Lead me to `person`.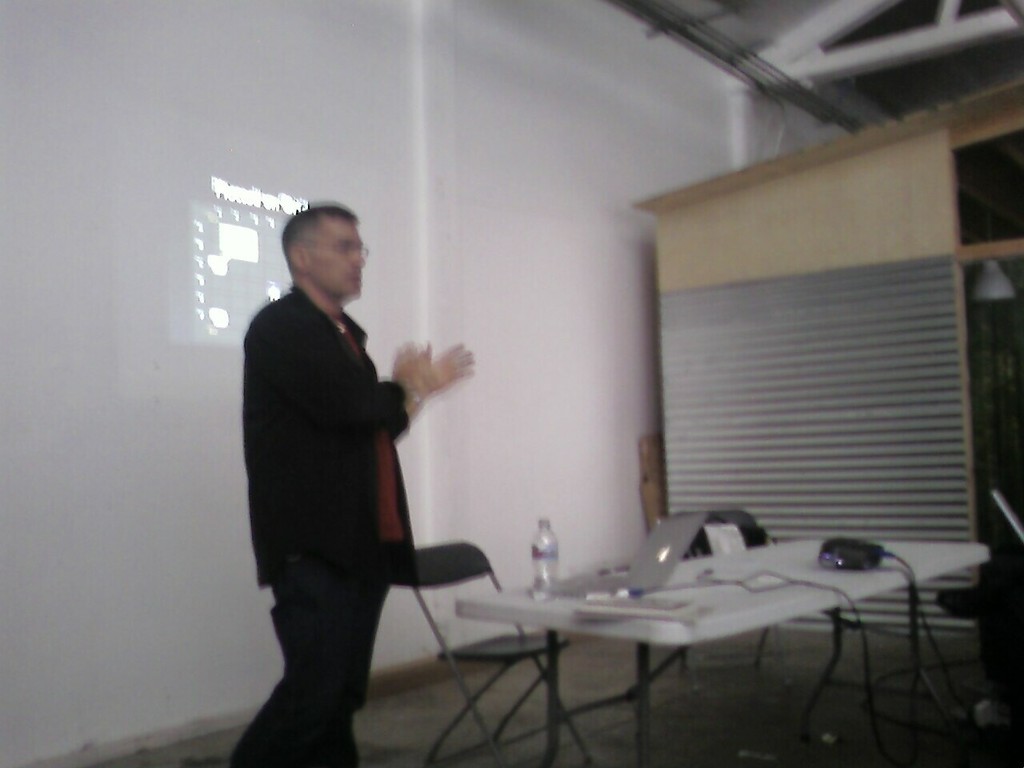
Lead to bbox(218, 195, 461, 743).
